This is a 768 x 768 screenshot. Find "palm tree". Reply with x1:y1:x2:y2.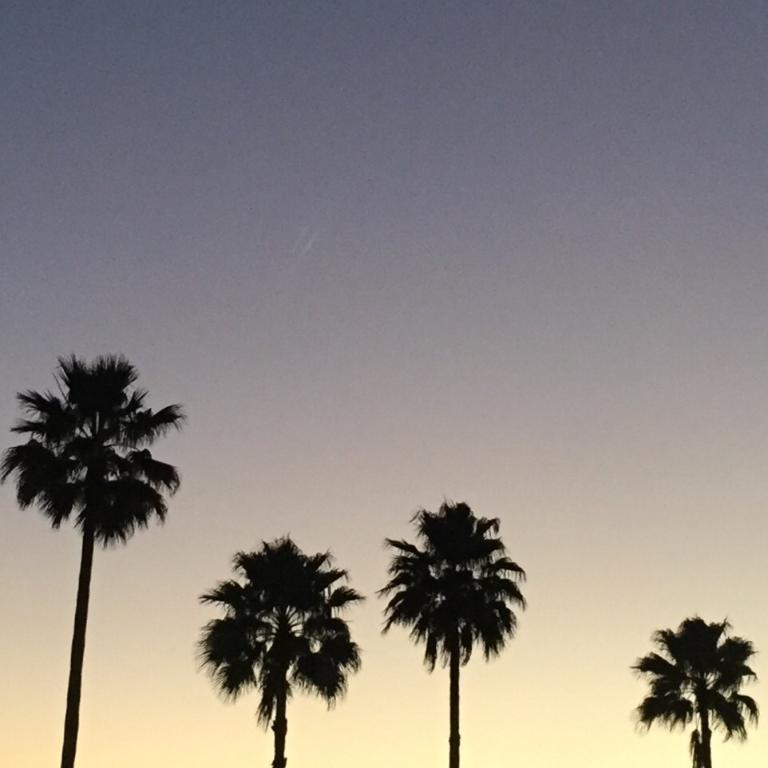
192:528:350:767.
